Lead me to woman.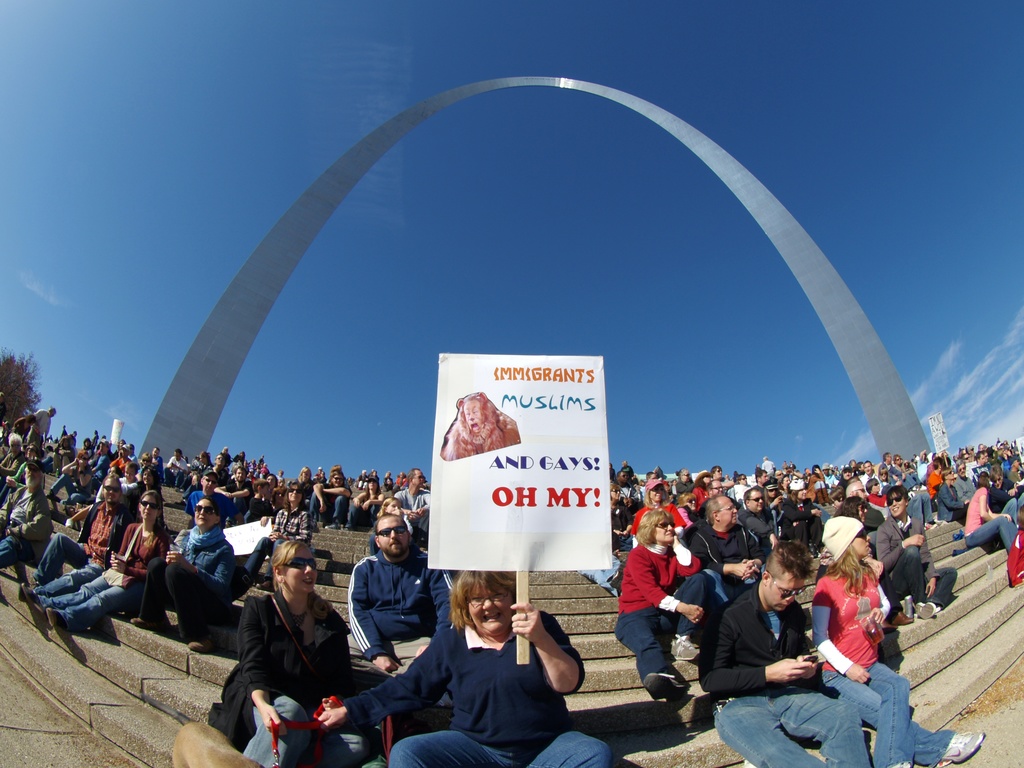
Lead to x1=807, y1=514, x2=987, y2=767.
